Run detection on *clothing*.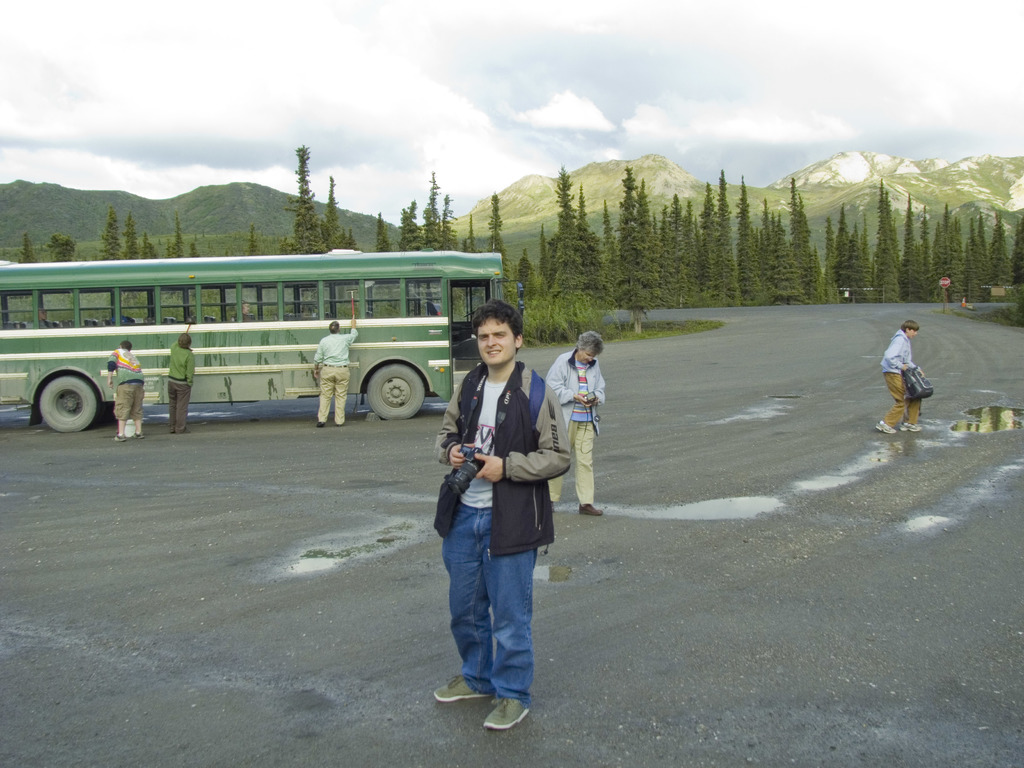
Result: bbox(434, 359, 577, 710).
